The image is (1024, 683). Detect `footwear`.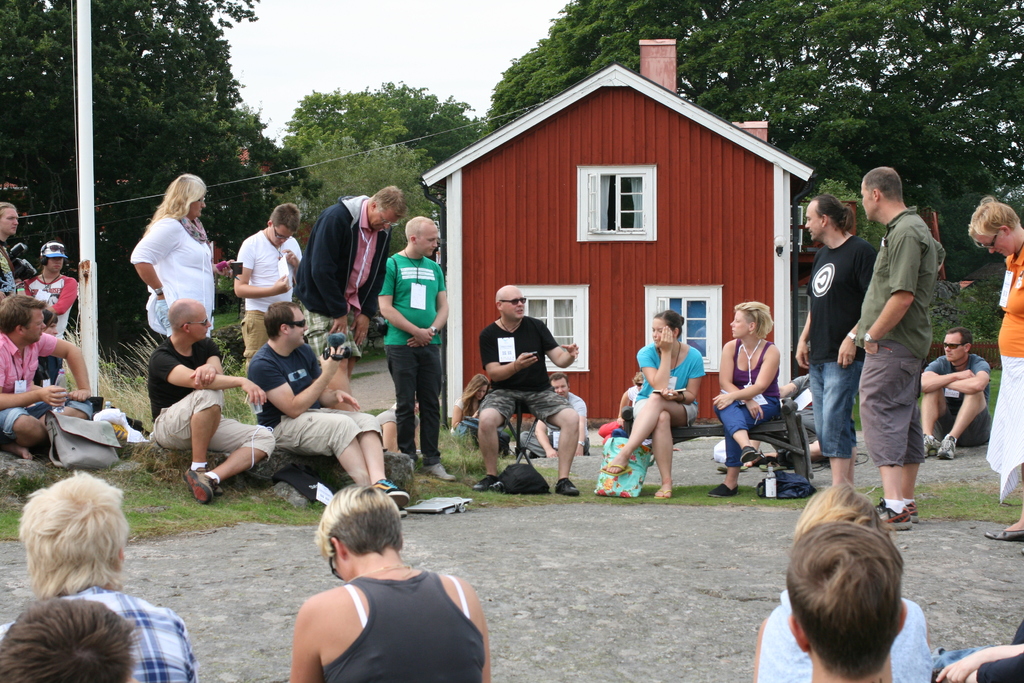
Detection: x1=374 y1=478 x2=413 y2=507.
